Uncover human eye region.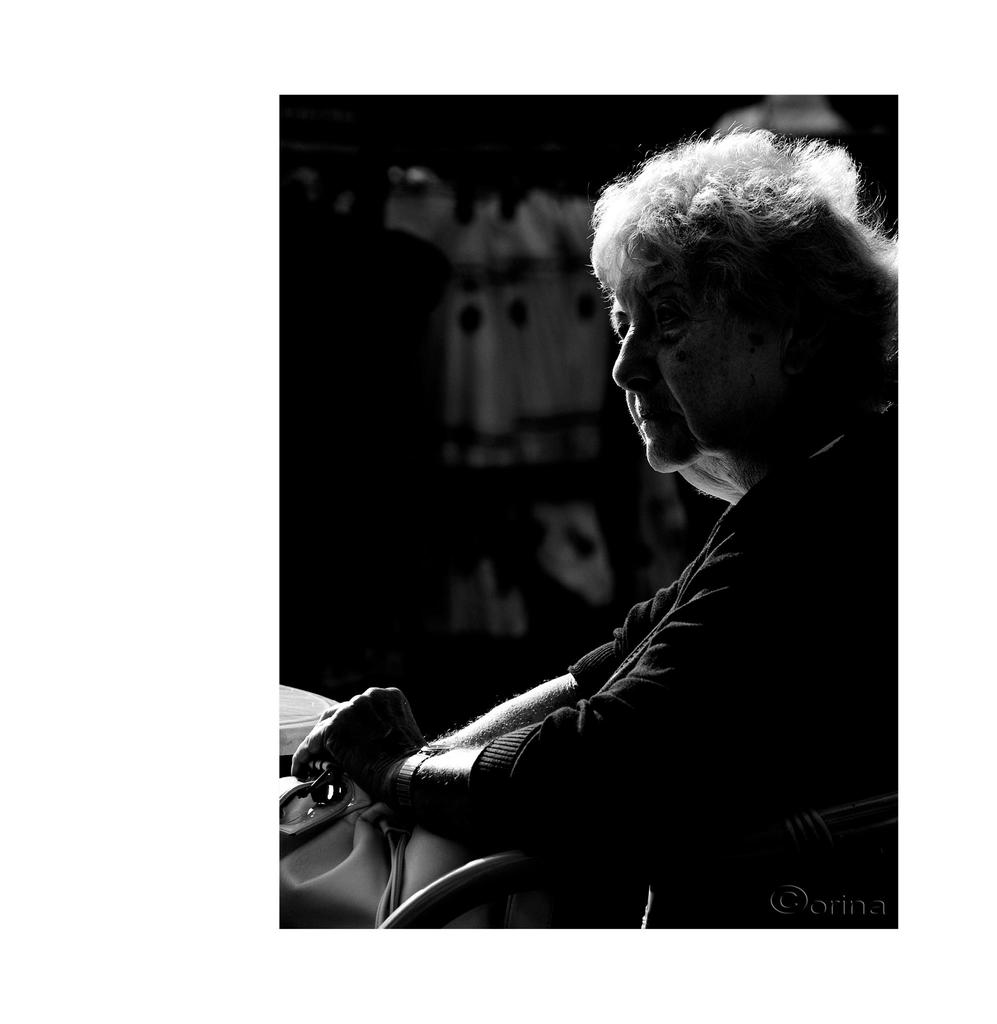
Uncovered: box=[655, 300, 686, 329].
